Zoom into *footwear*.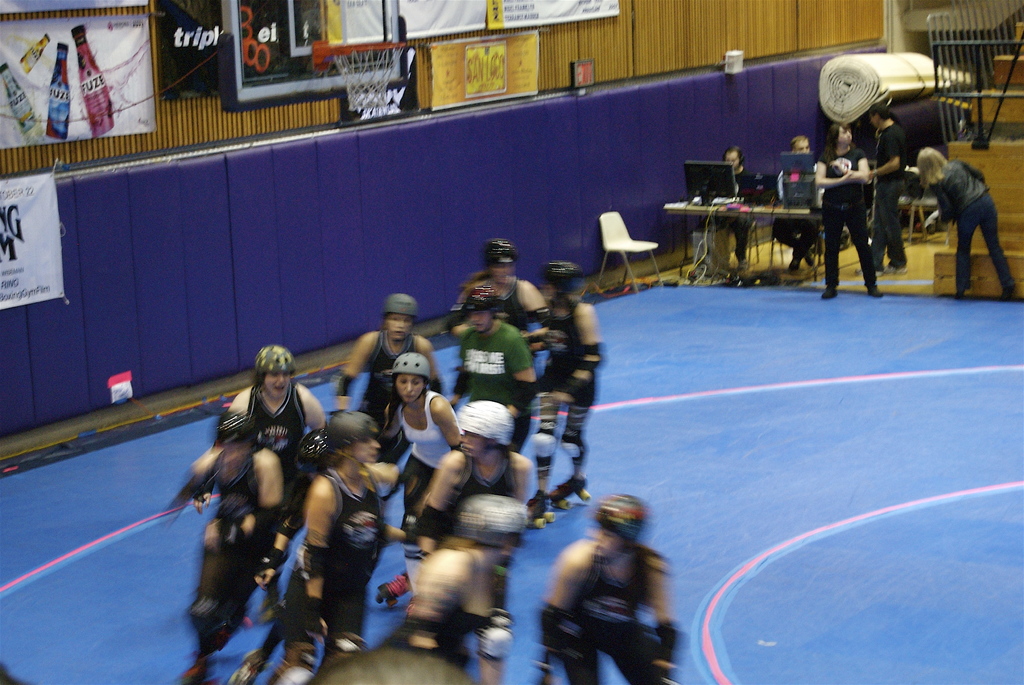
Zoom target: (869, 282, 884, 303).
